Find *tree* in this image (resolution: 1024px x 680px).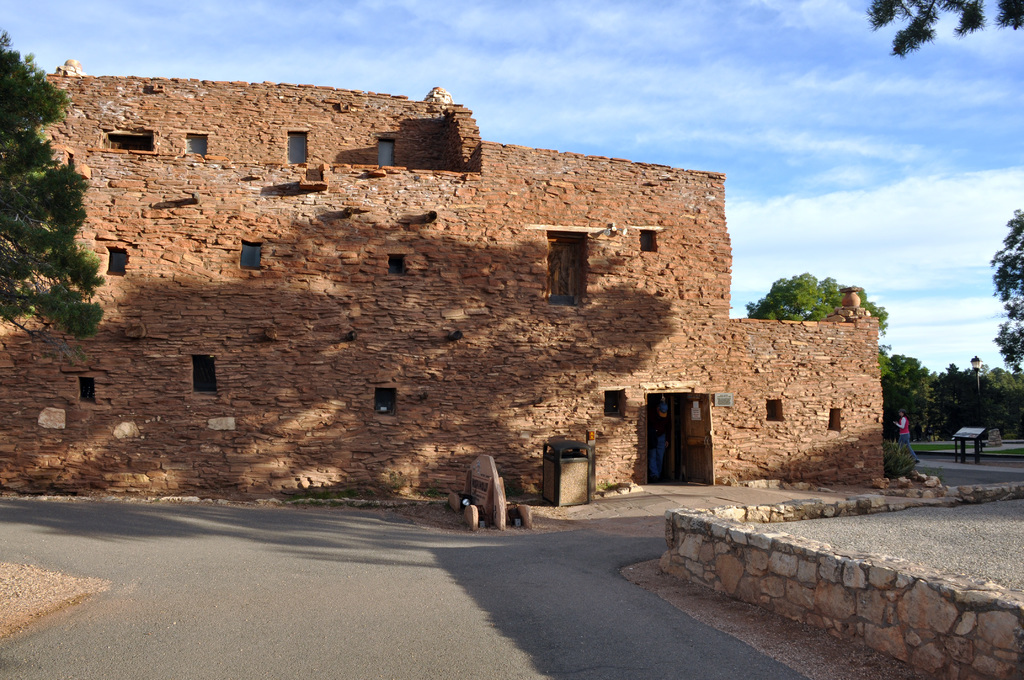
751/271/888/436.
